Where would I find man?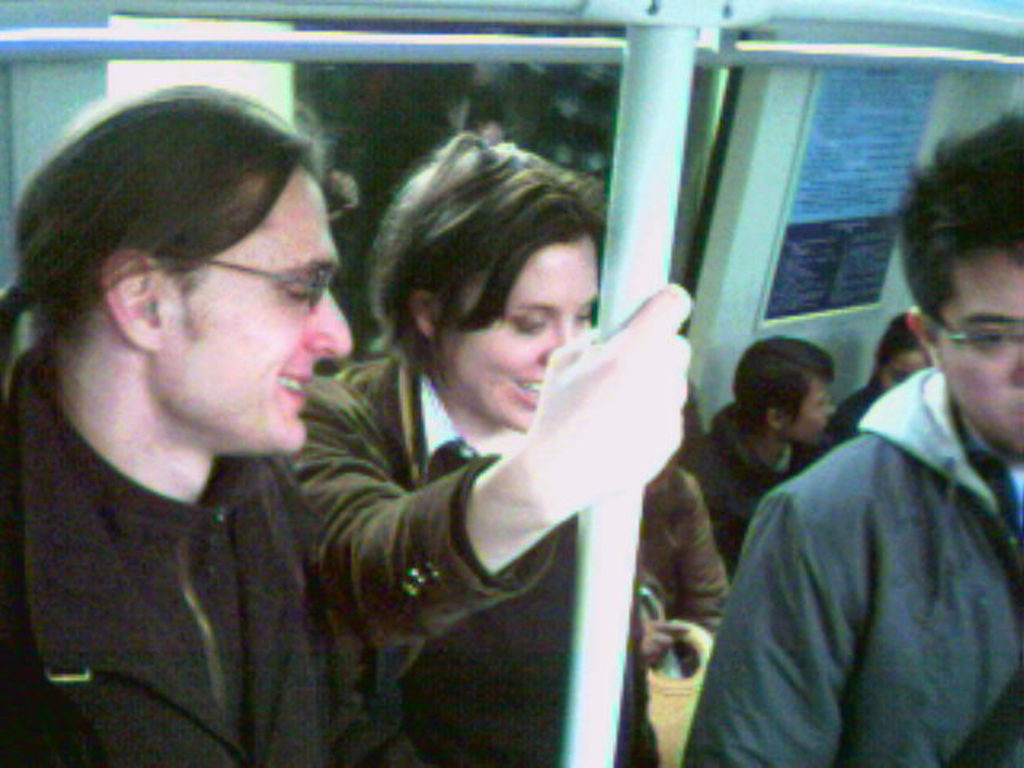
At (left=685, top=109, right=1022, bottom=766).
